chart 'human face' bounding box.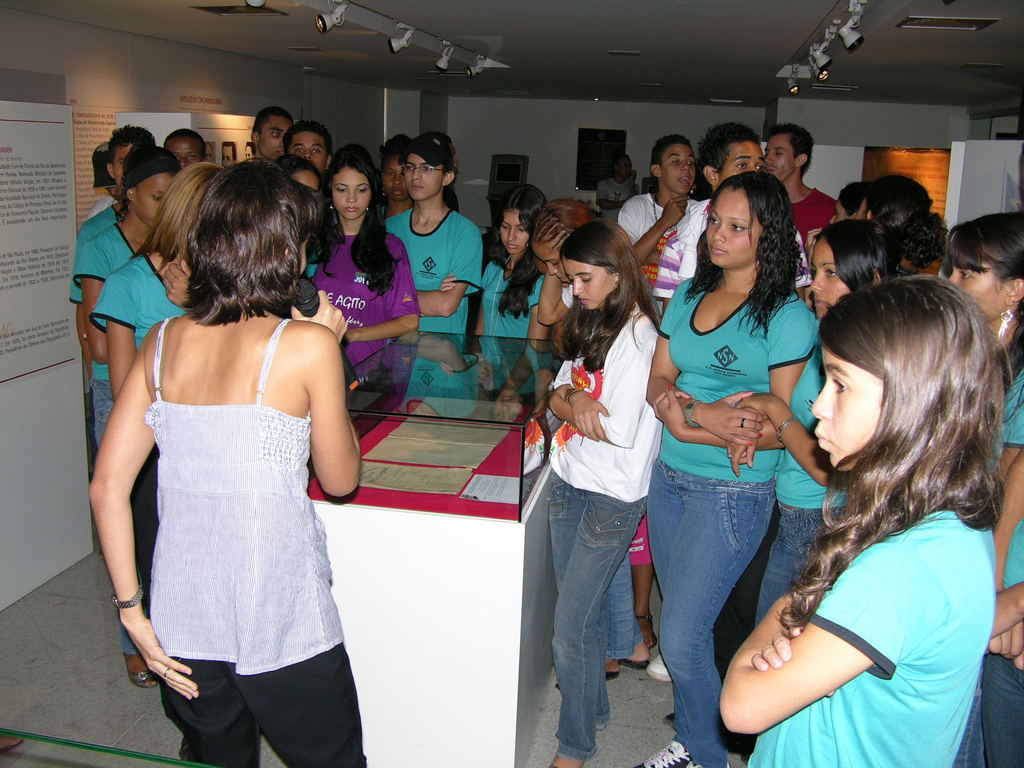
Charted: rect(901, 260, 922, 278).
